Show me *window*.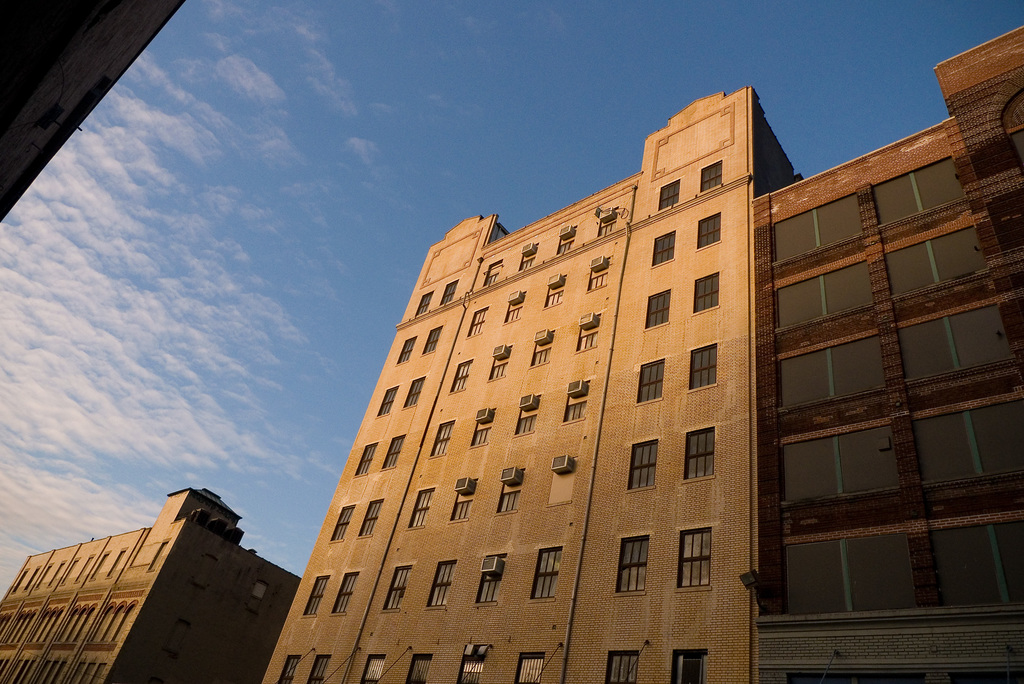
*window* is here: bbox=[656, 181, 684, 211].
